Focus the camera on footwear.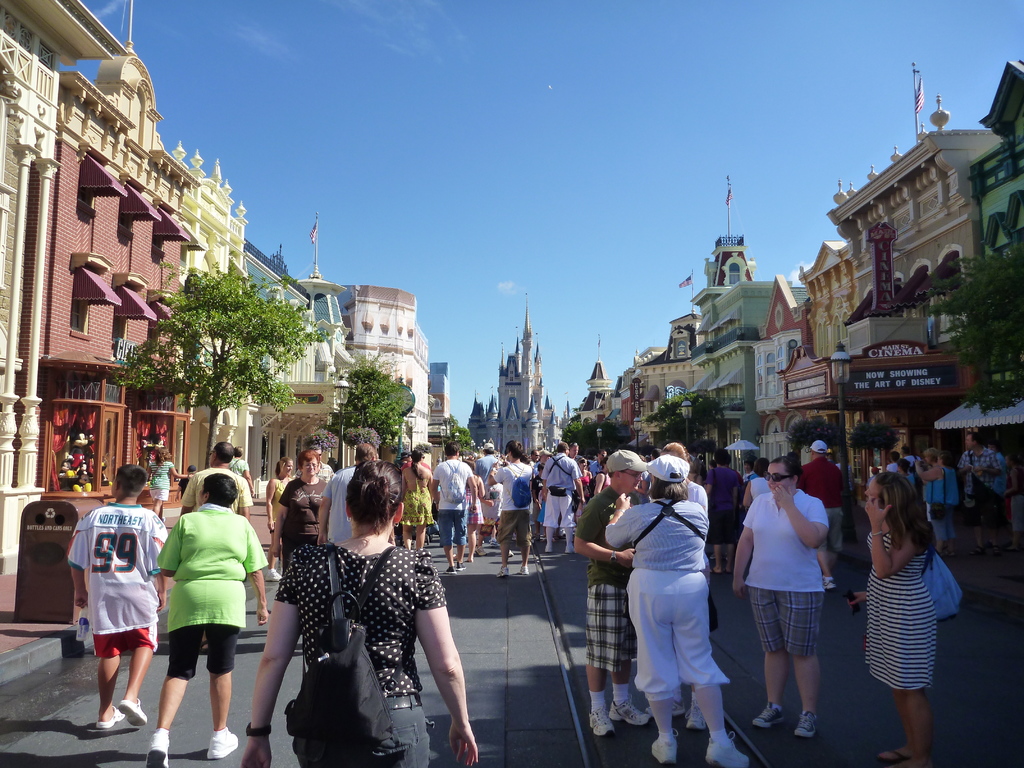
Focus region: 495,563,509,582.
